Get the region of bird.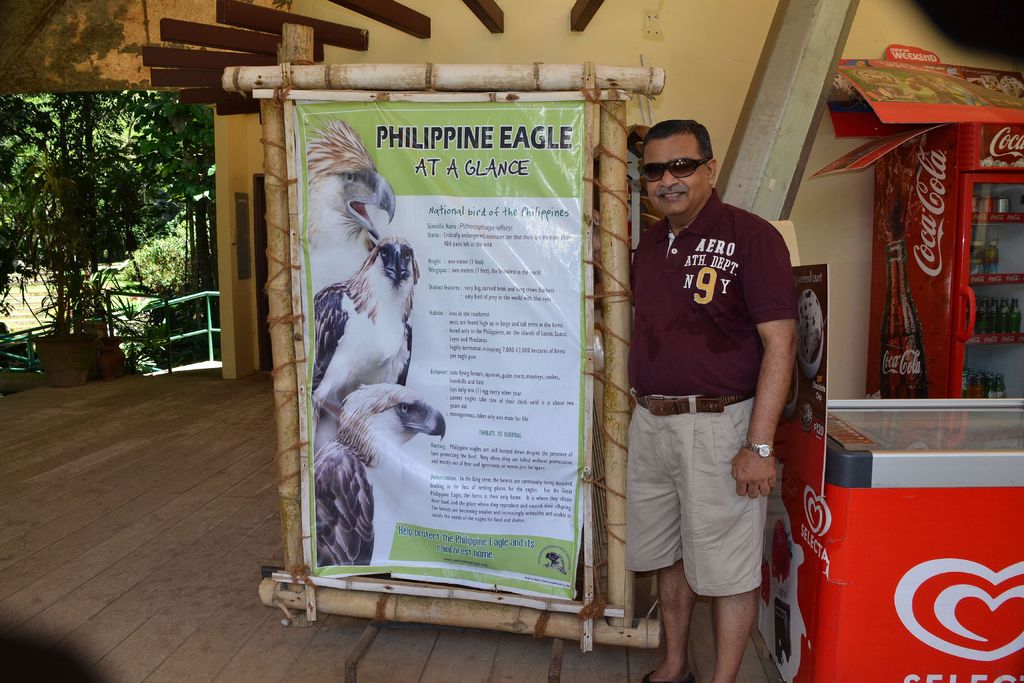
BBox(308, 110, 396, 290).
